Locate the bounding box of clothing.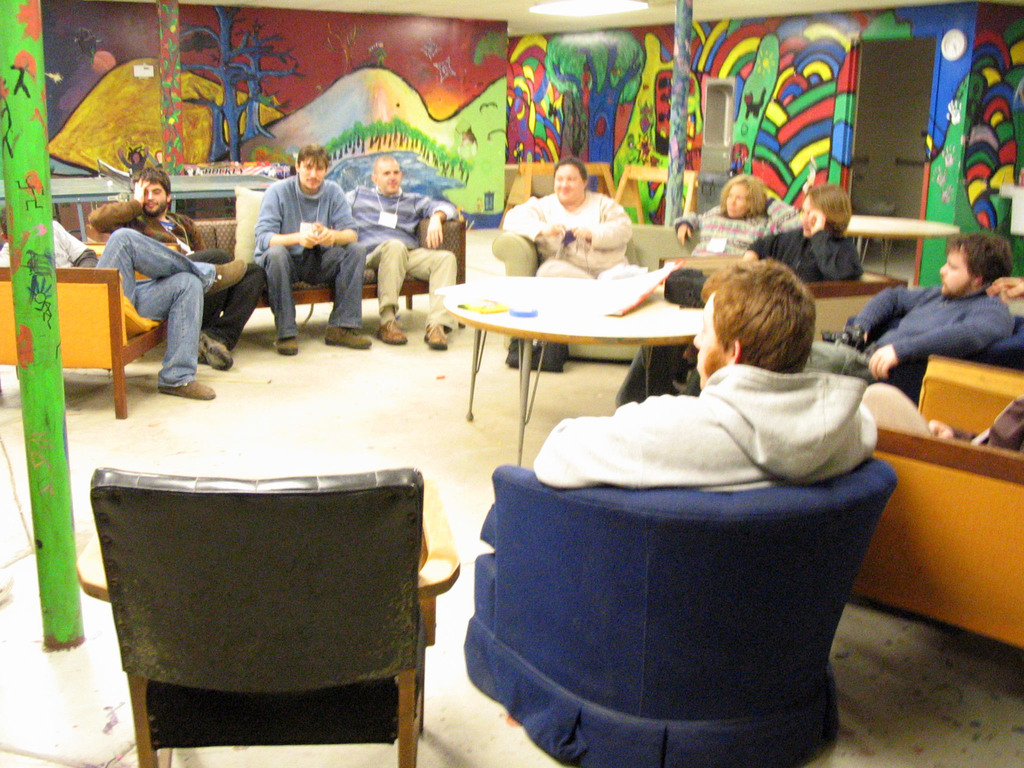
Bounding box: (840,237,1013,396).
